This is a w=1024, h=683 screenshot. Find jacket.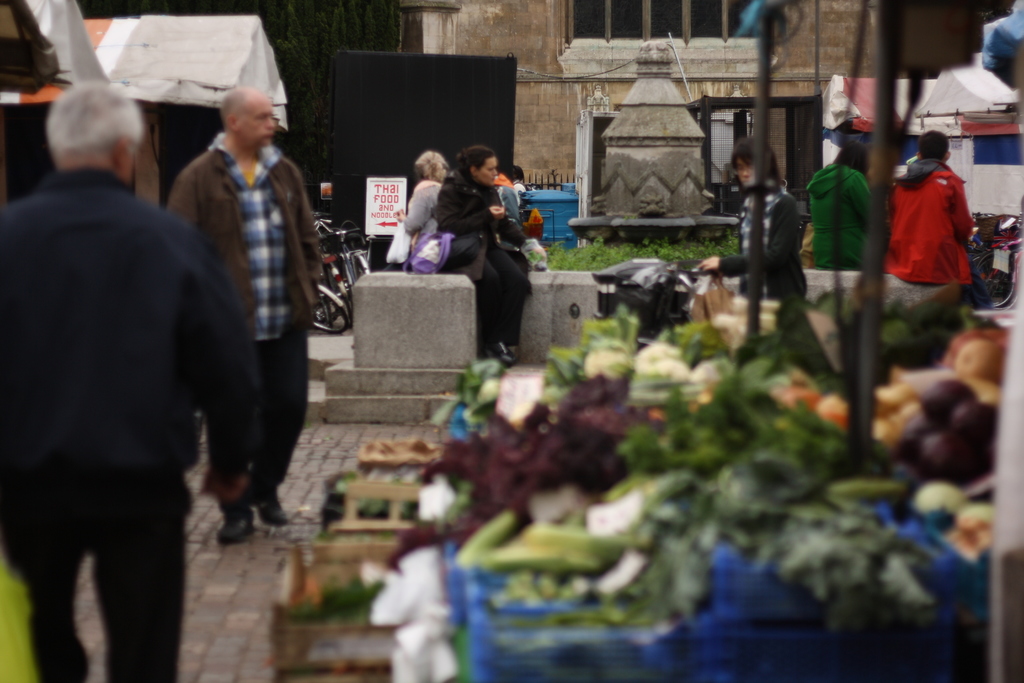
Bounding box: box=[433, 170, 519, 288].
